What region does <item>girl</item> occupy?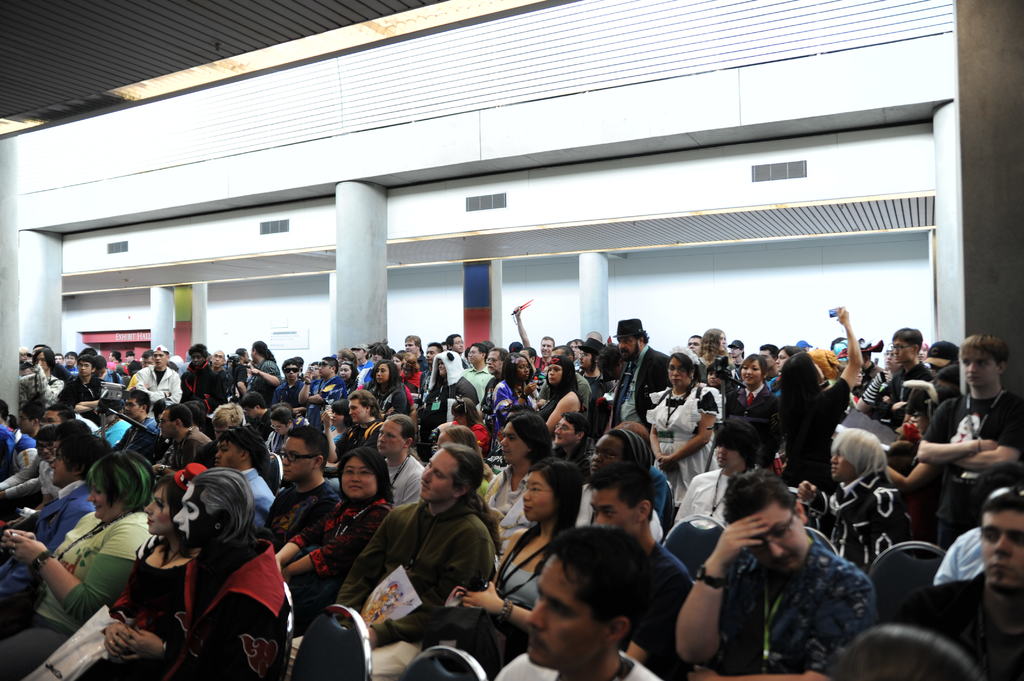
{"left": 276, "top": 450, "right": 396, "bottom": 595}.
